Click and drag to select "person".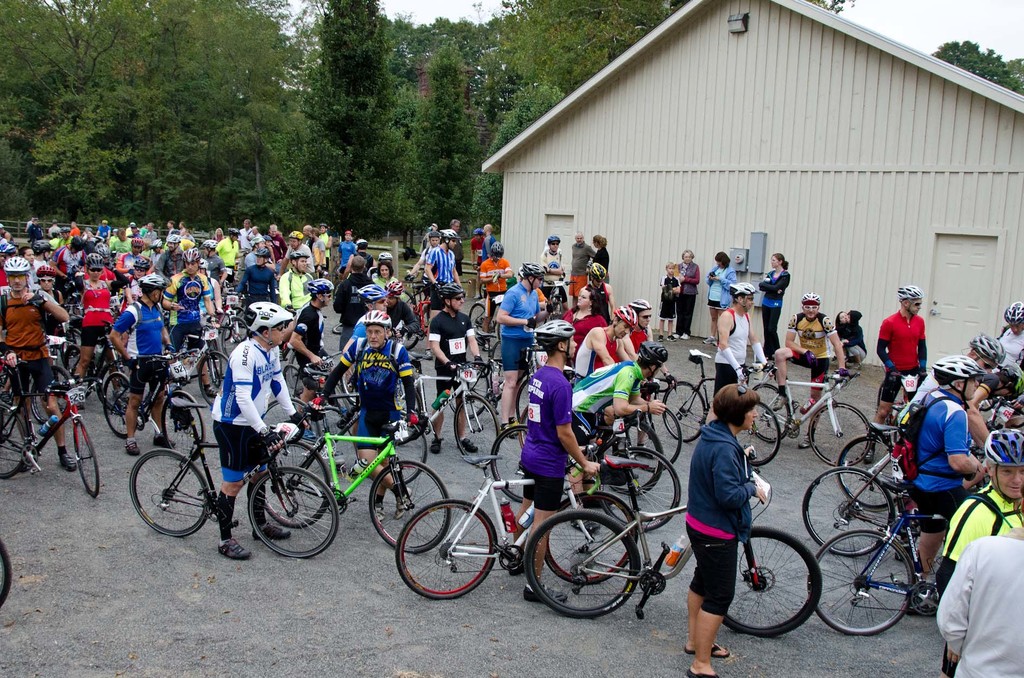
Selection: left=669, top=378, right=774, bottom=659.
